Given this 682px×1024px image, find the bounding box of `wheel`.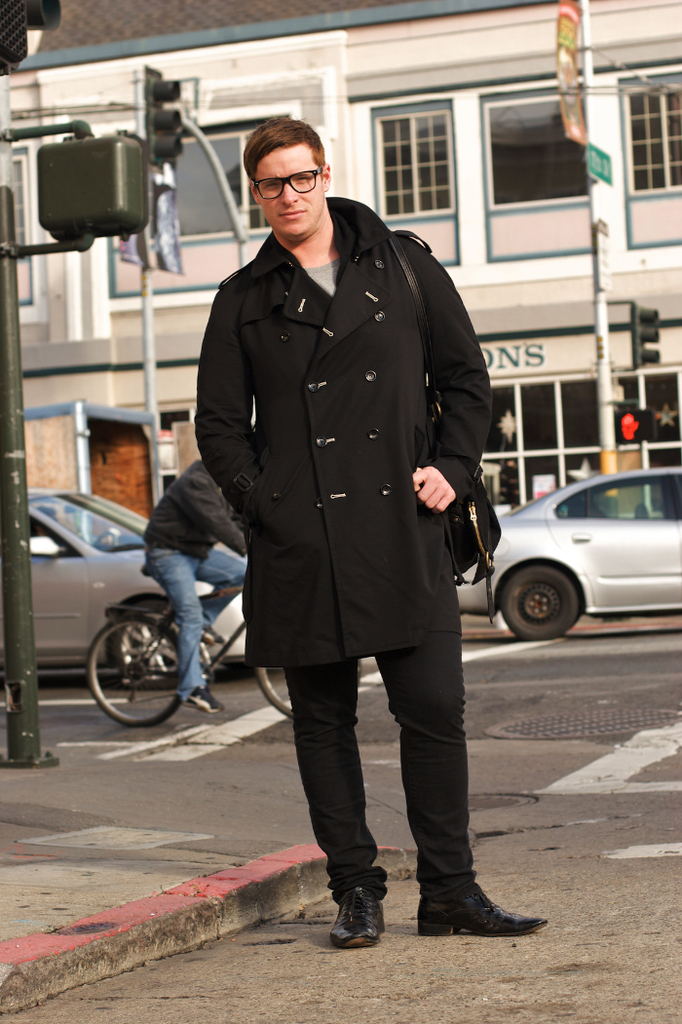
left=87, top=604, right=193, bottom=728.
